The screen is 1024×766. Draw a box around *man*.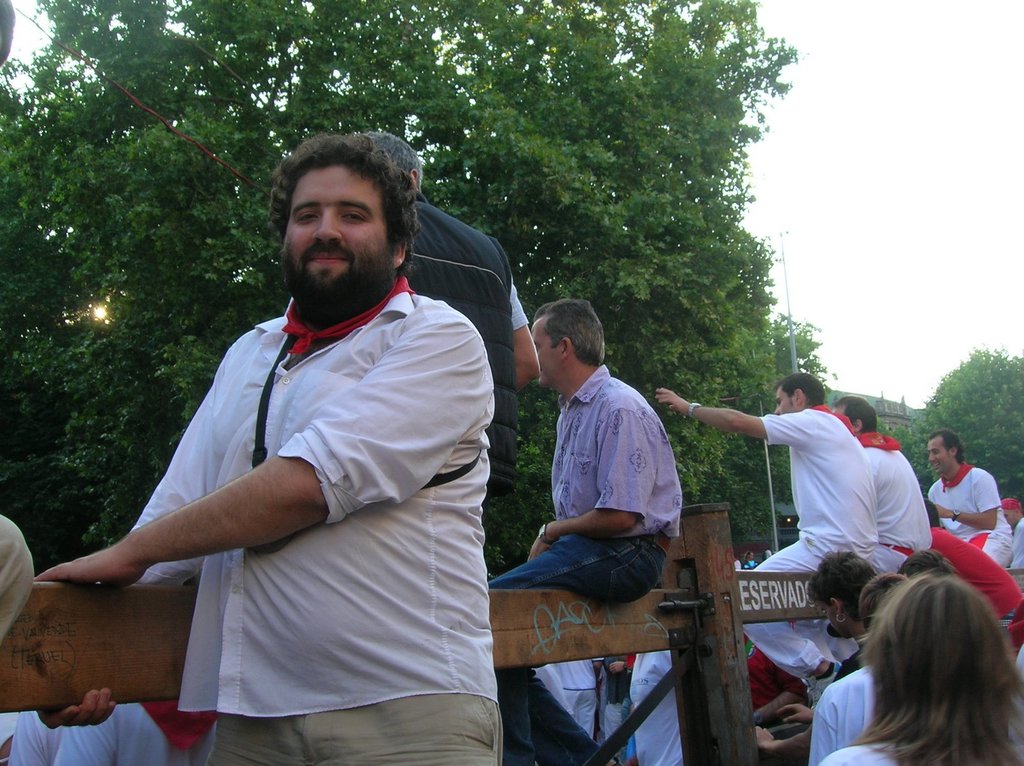
l=363, t=130, r=544, b=485.
